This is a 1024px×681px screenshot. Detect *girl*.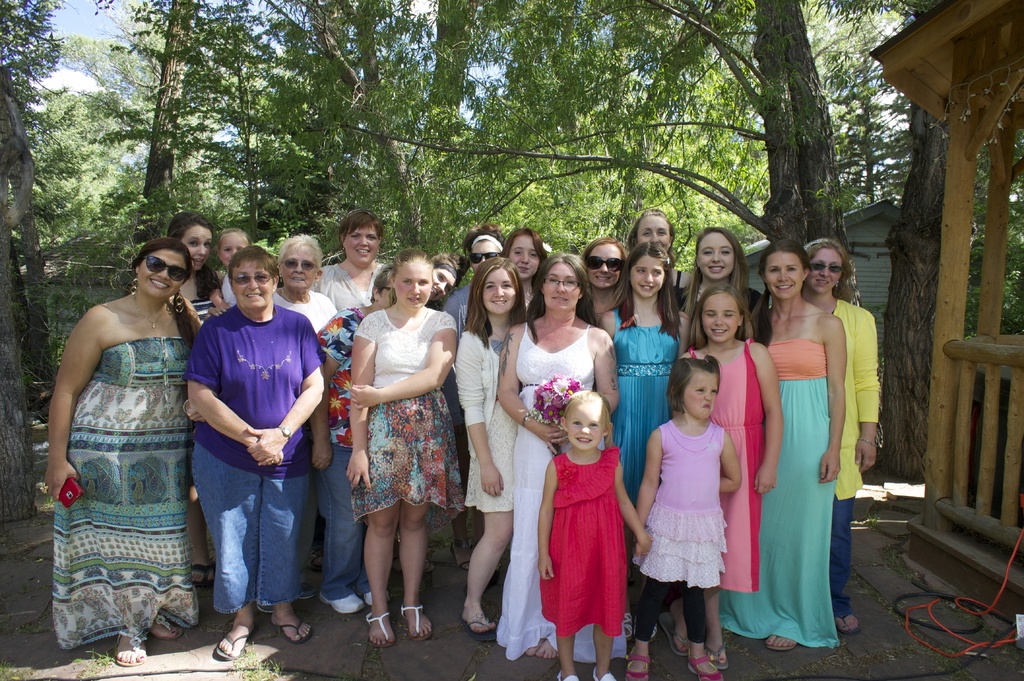
bbox(540, 389, 654, 680).
